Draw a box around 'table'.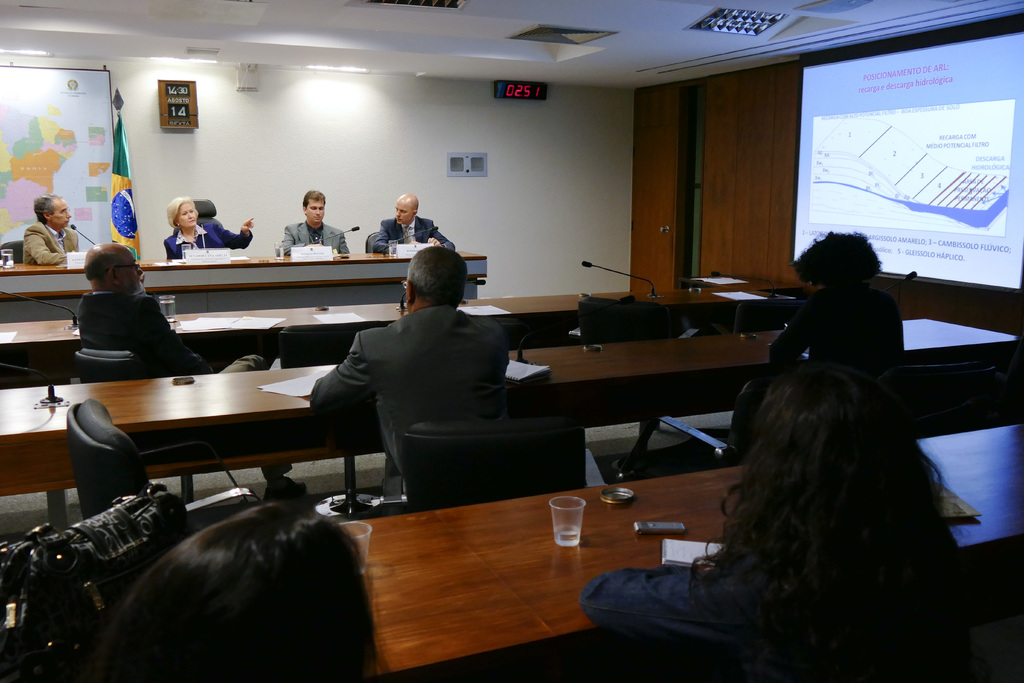
<box>0,314,1020,472</box>.
